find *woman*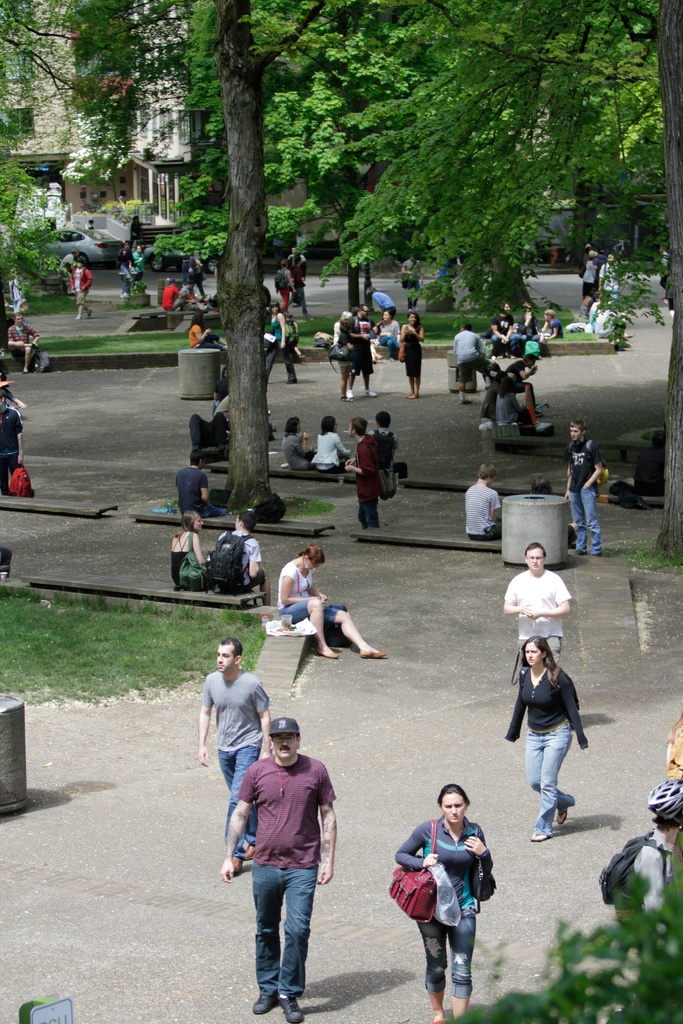
l=397, t=310, r=429, b=399
